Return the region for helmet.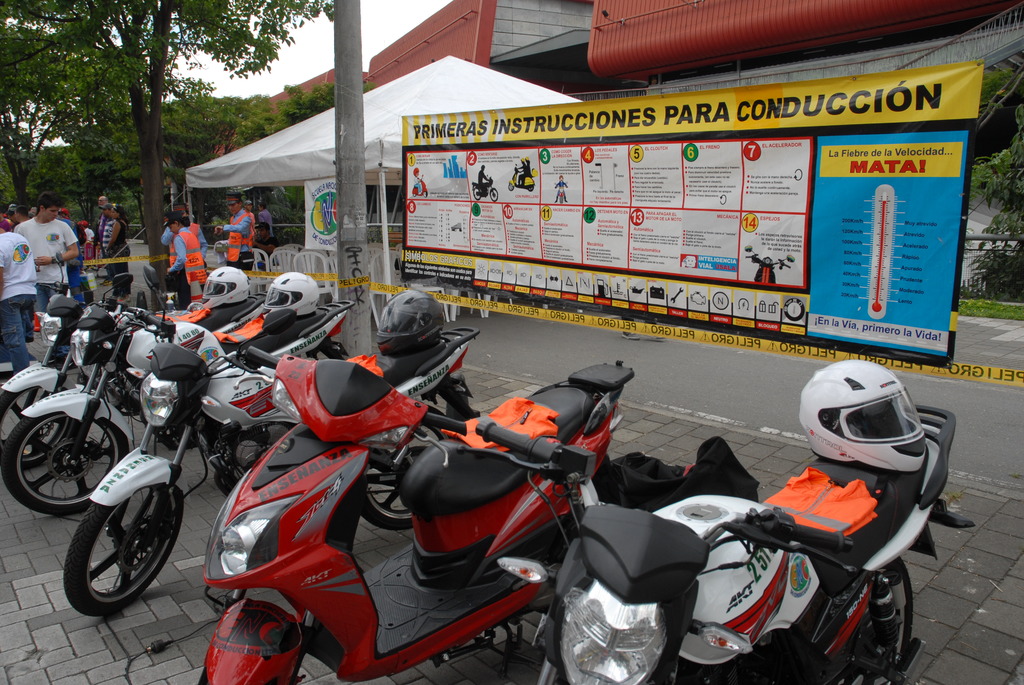
select_region(257, 269, 321, 319).
